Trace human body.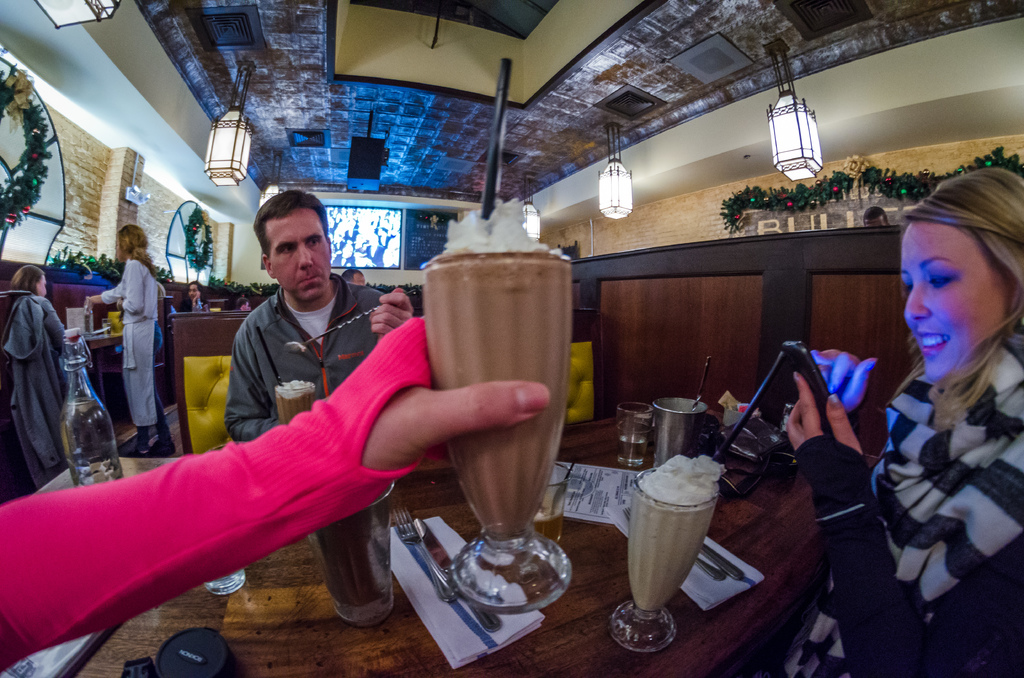
Traced to detection(0, 260, 110, 495).
